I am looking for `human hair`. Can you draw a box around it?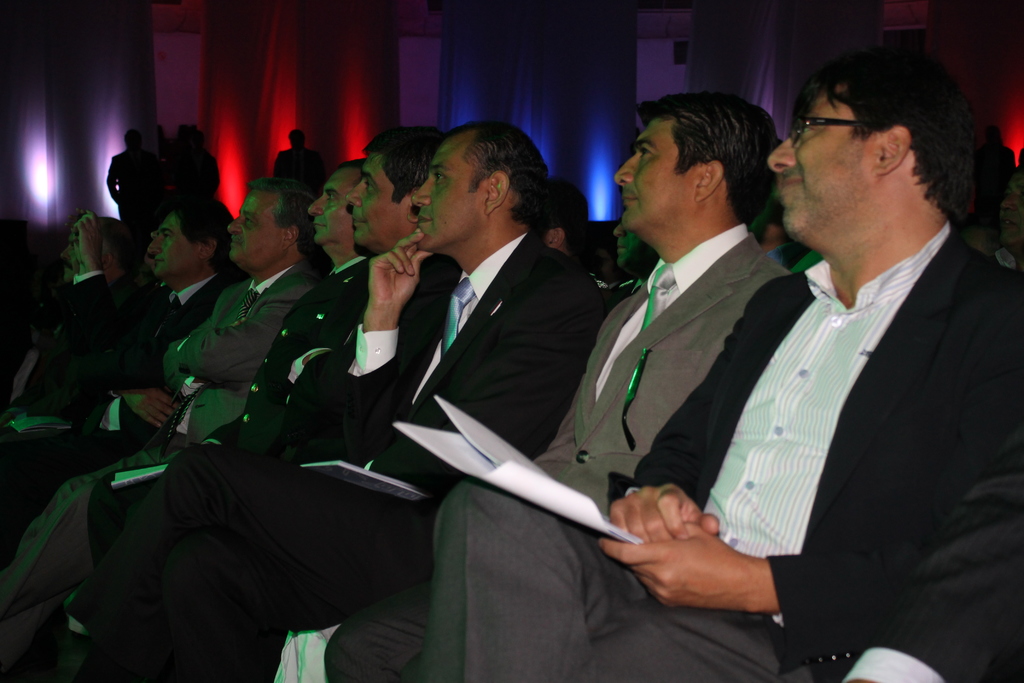
Sure, the bounding box is 542:177:588:258.
